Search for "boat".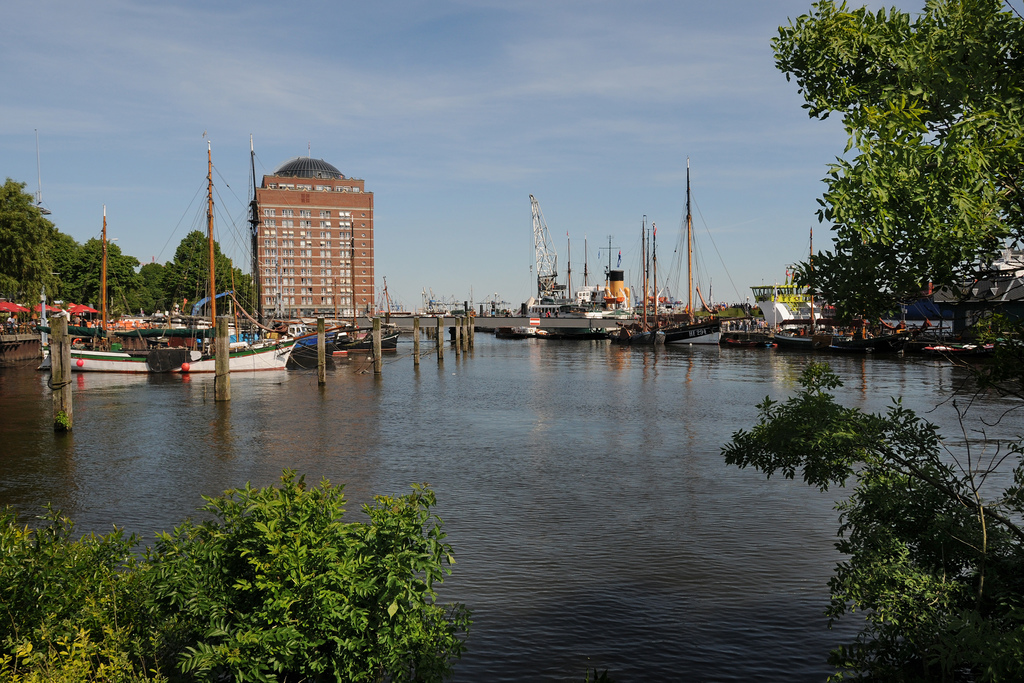
Found at <box>289,326,338,376</box>.
